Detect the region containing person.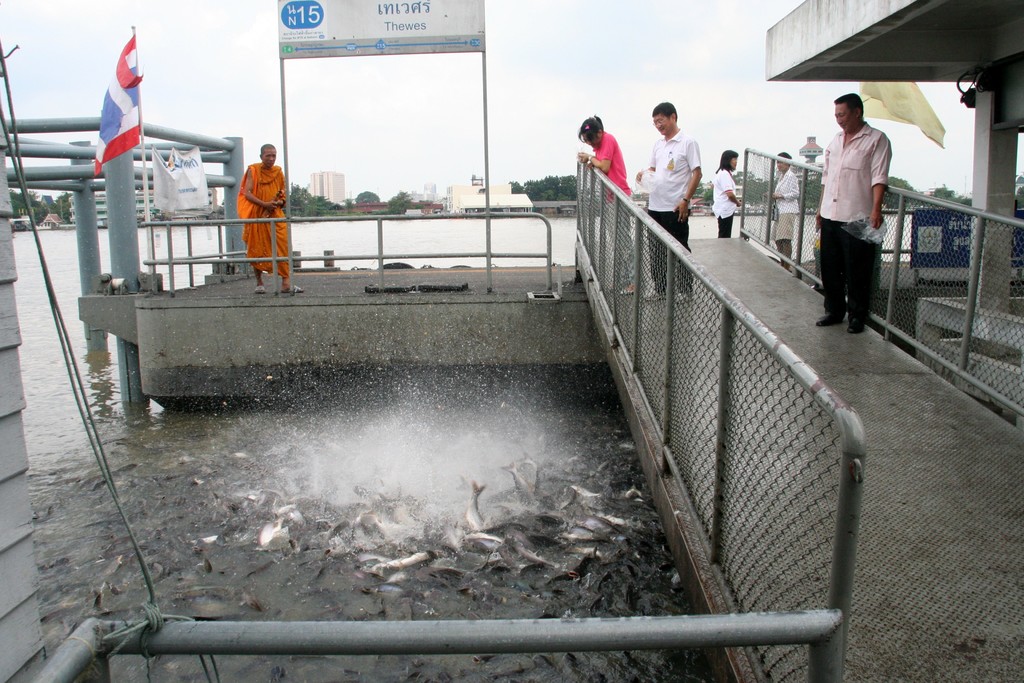
BBox(765, 154, 800, 267).
